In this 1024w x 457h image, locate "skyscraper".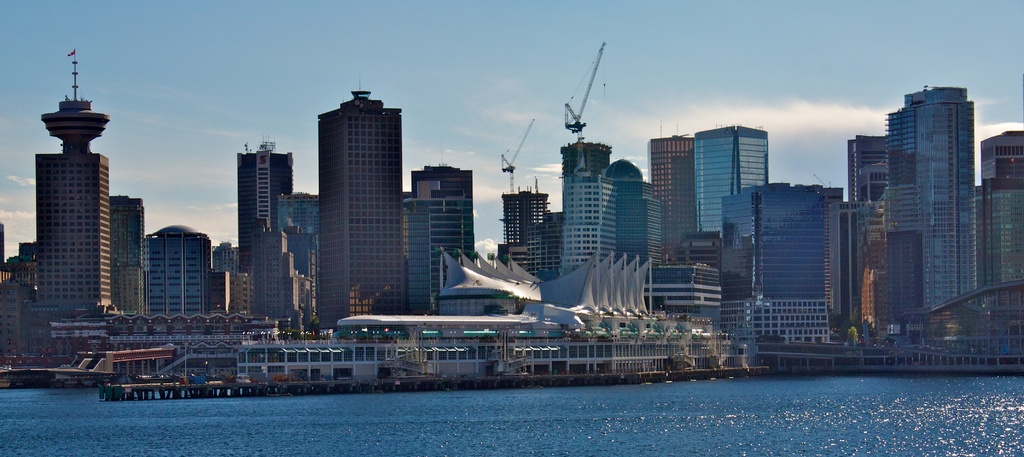
Bounding box: bbox=(282, 188, 324, 301).
